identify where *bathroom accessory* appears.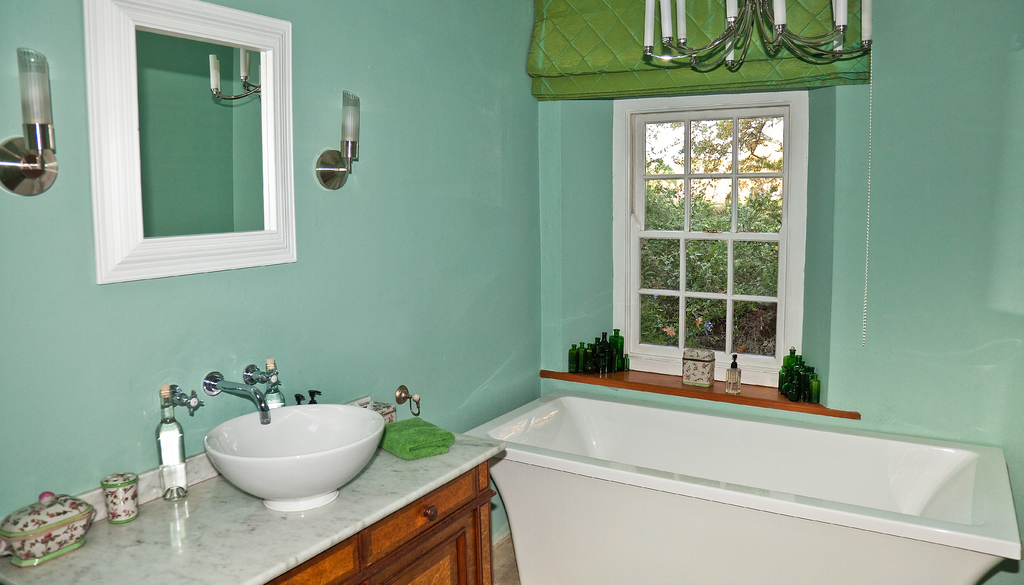
Appears at box=[315, 89, 360, 189].
